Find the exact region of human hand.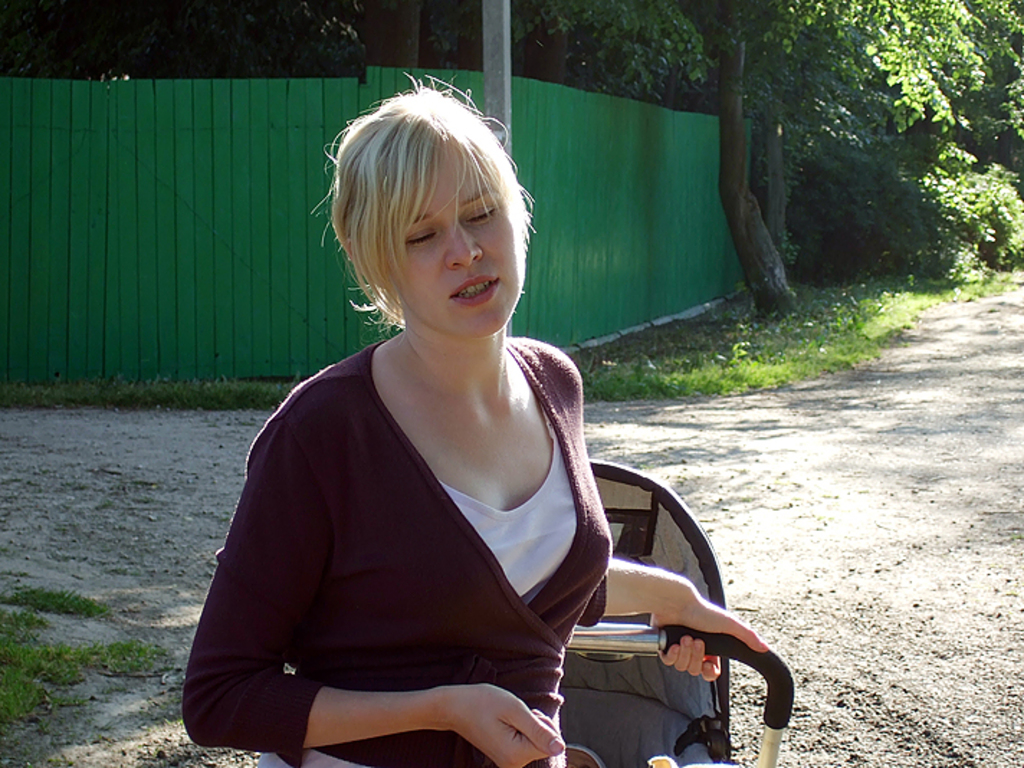
Exact region: Rect(437, 683, 567, 767).
